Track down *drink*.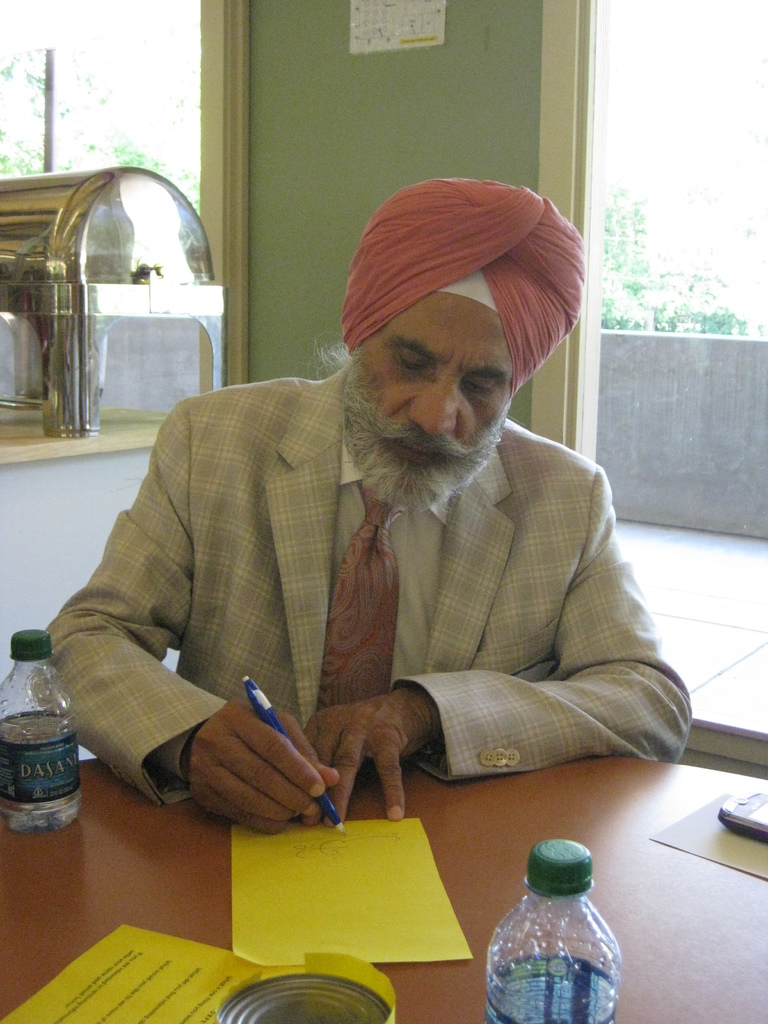
Tracked to region(0, 712, 81, 833).
